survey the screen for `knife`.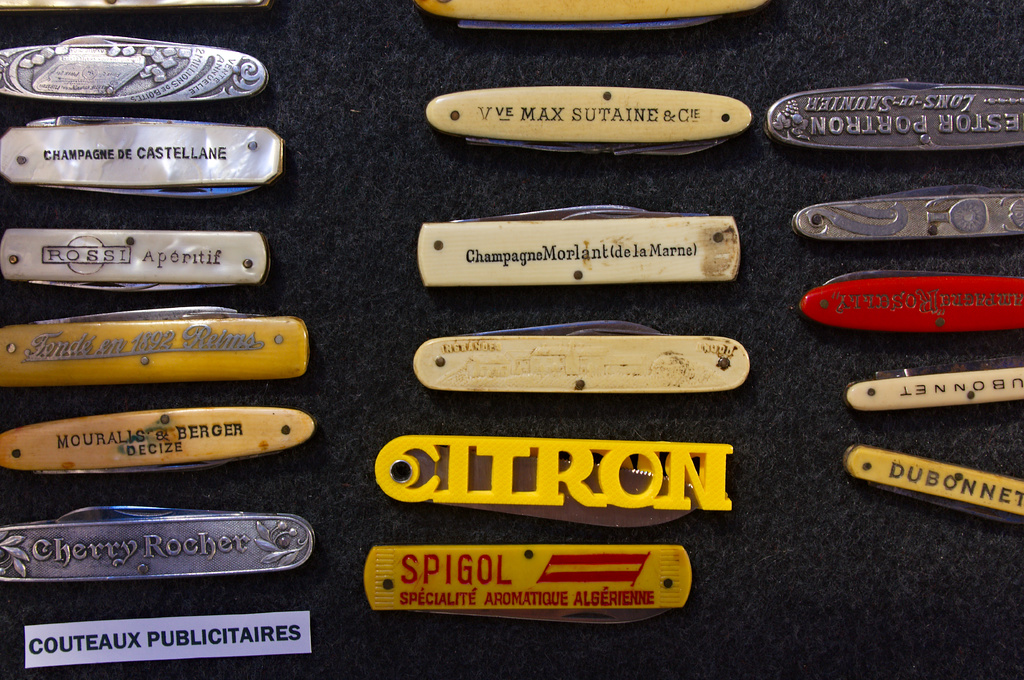
Survey found: region(794, 182, 1023, 240).
